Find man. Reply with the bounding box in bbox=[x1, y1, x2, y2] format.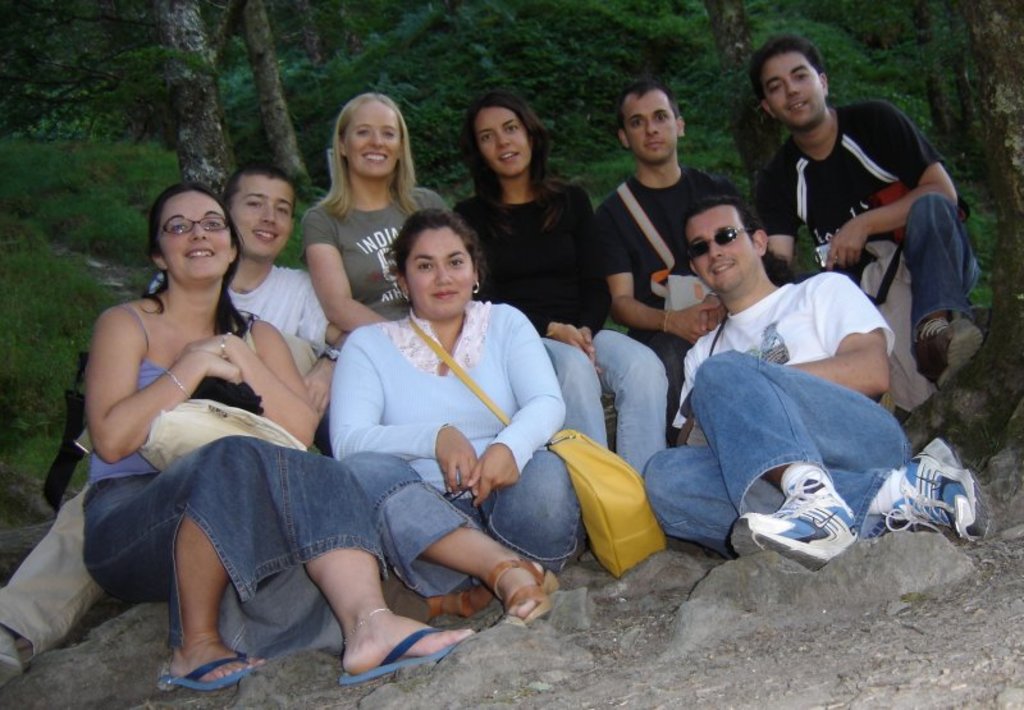
bbox=[749, 40, 979, 398].
